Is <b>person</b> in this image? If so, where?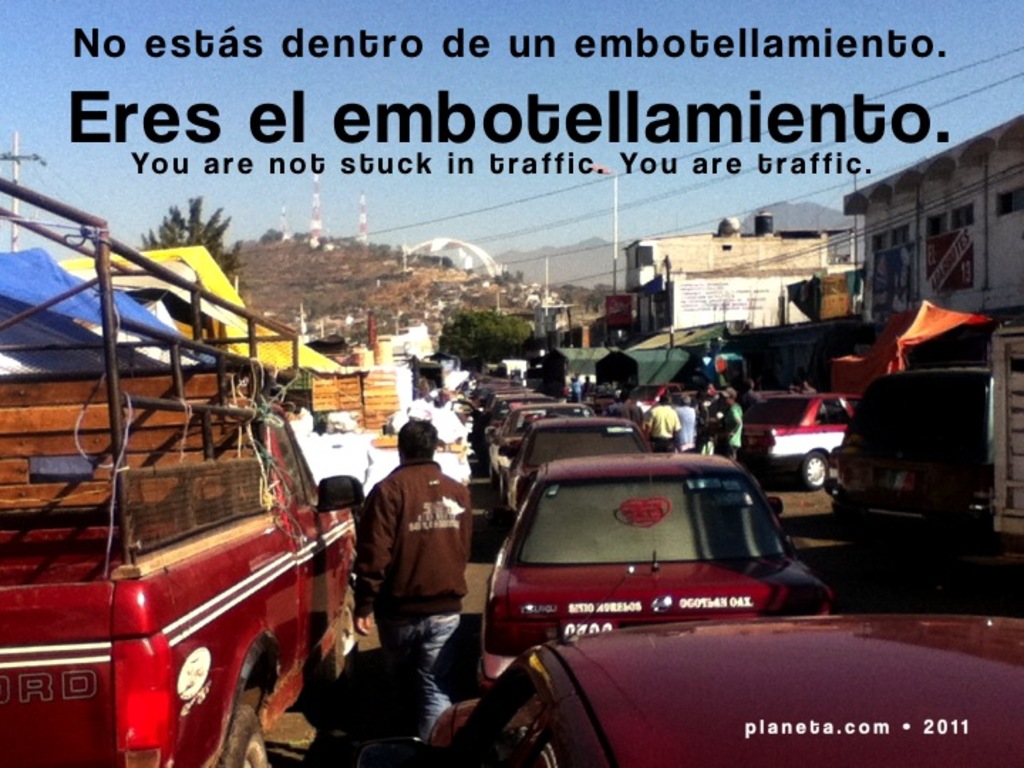
Yes, at locate(407, 388, 465, 422).
